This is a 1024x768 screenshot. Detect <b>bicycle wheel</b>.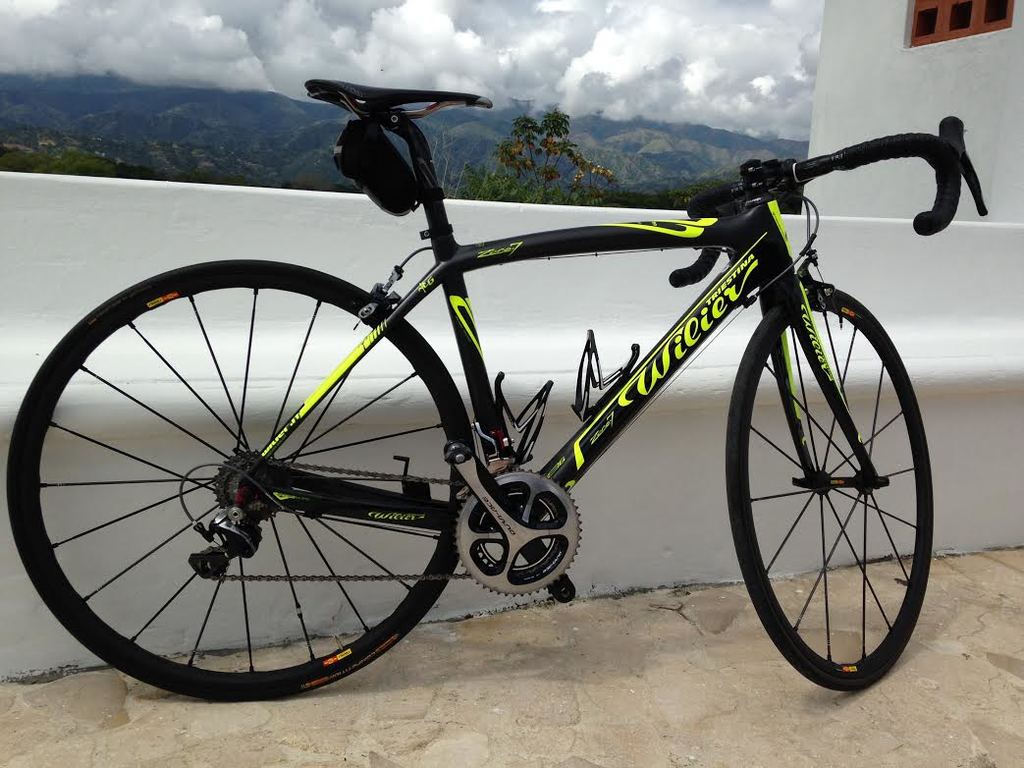
(x1=1, y1=257, x2=481, y2=710).
